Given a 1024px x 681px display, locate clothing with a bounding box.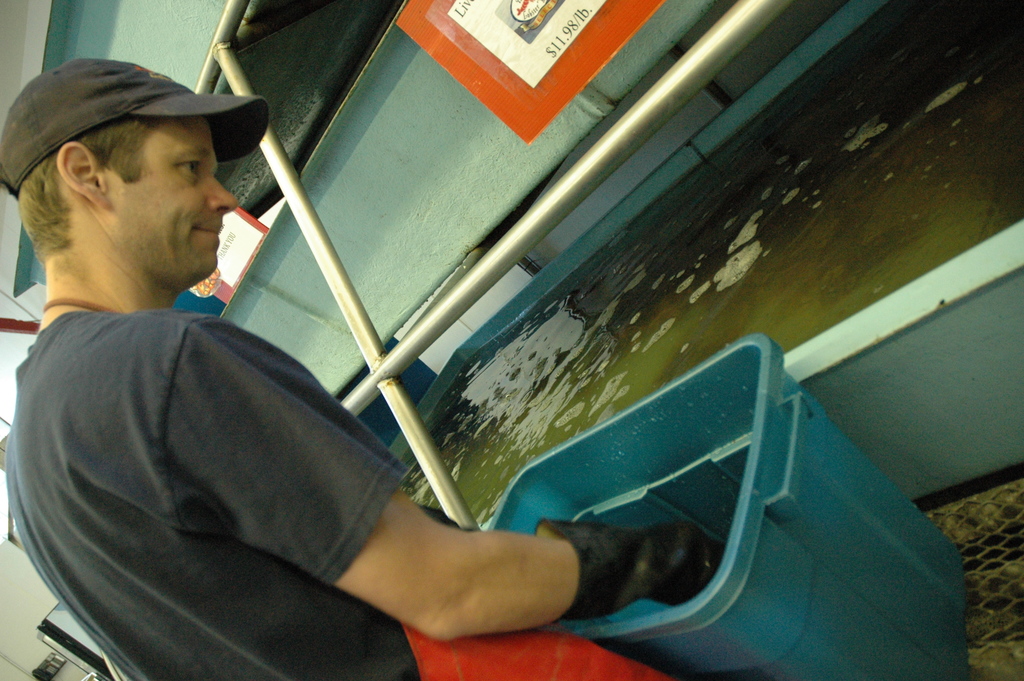
Located: x1=4, y1=306, x2=679, y2=680.
